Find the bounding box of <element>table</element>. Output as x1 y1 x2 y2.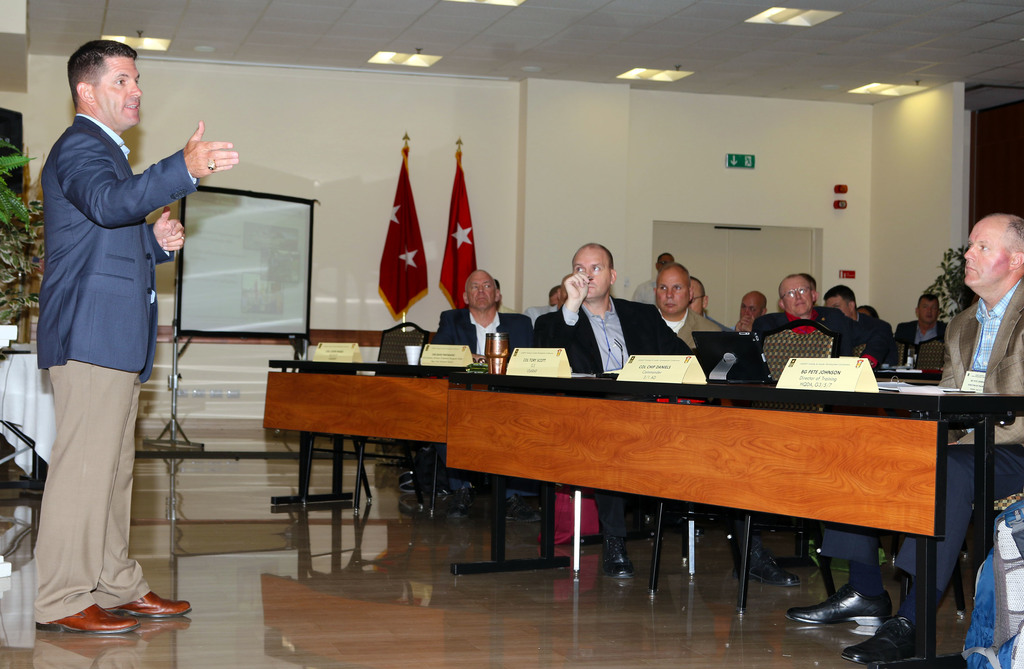
268 360 569 576.
